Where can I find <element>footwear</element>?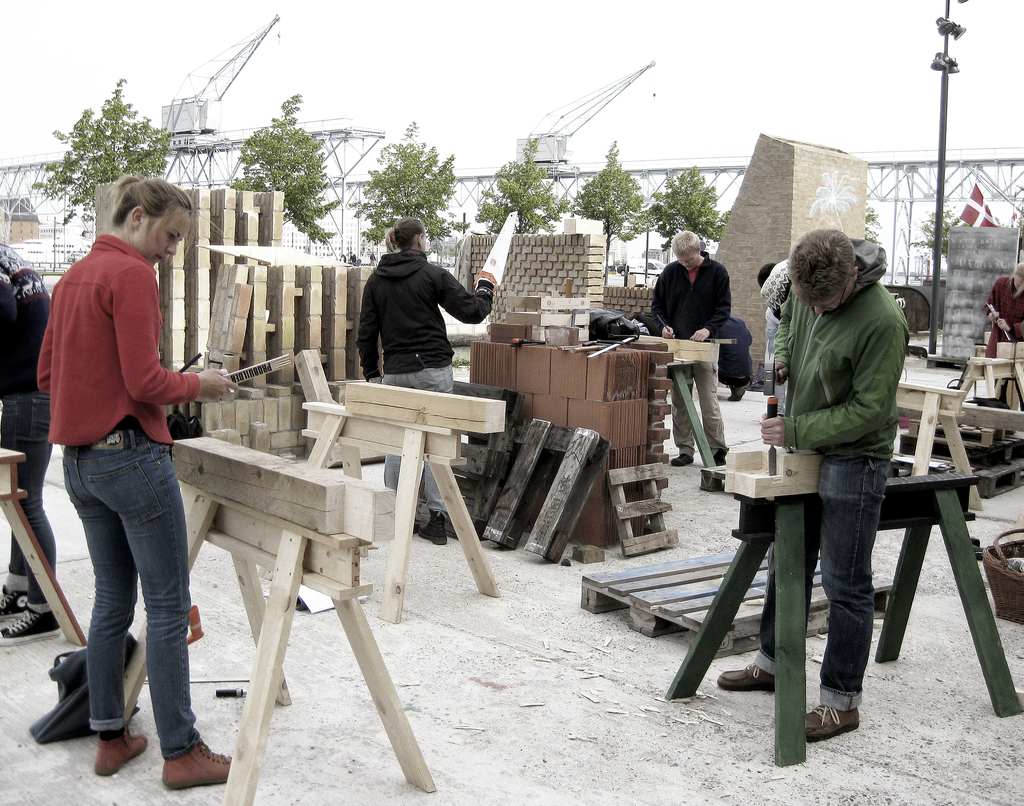
You can find it at detection(719, 659, 776, 689).
